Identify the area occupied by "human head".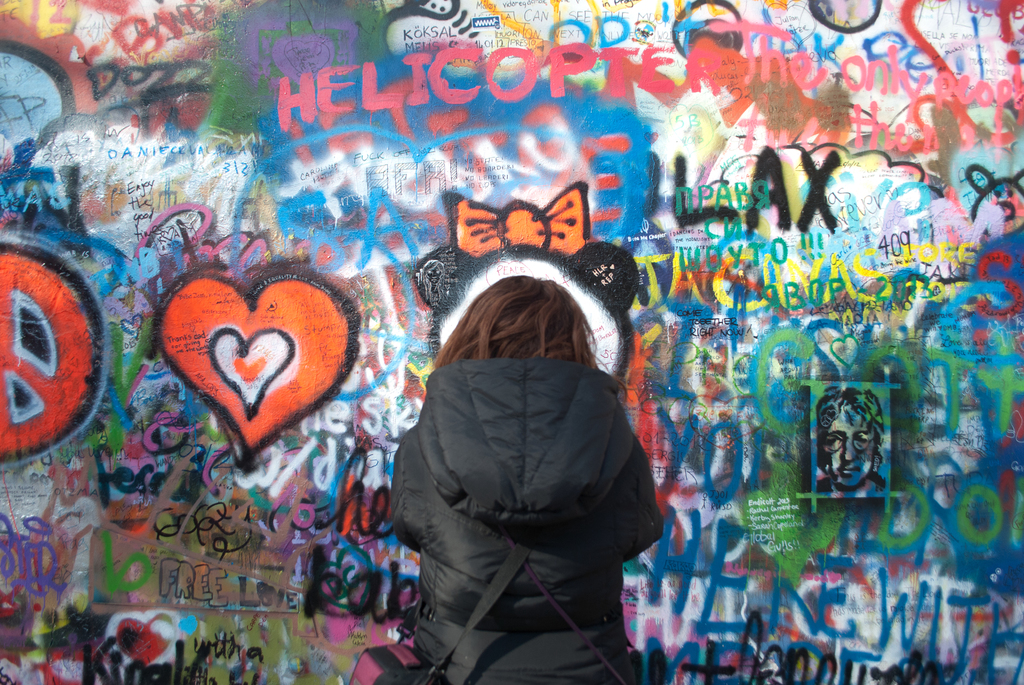
Area: bbox(815, 393, 891, 507).
